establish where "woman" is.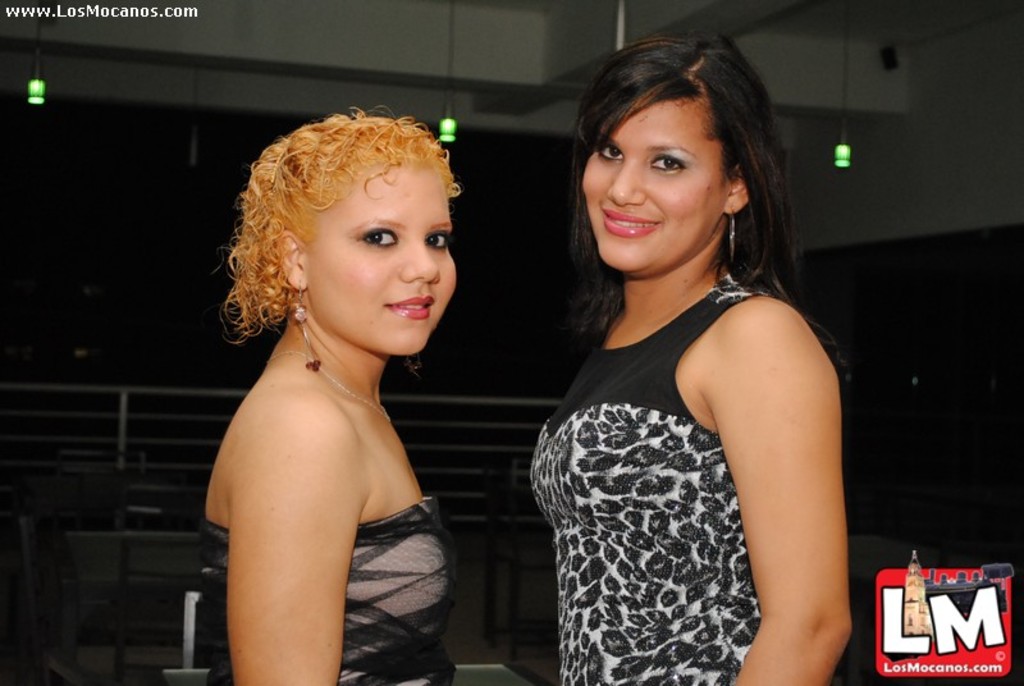
Established at l=195, t=109, r=462, b=685.
